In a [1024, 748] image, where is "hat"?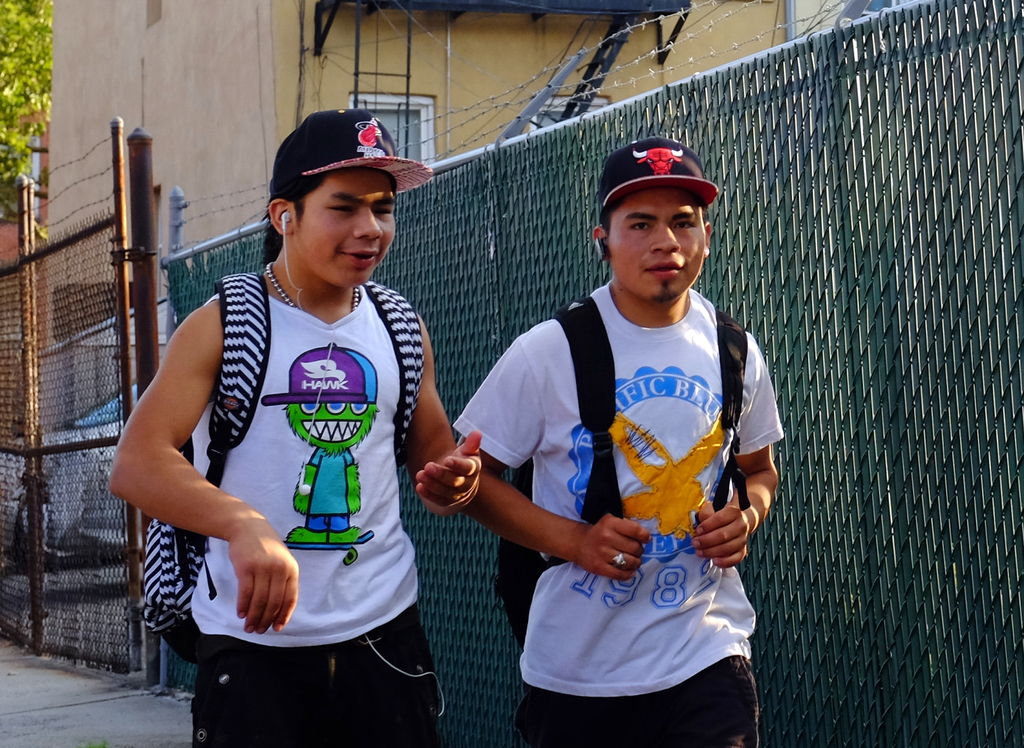
271/110/431/199.
